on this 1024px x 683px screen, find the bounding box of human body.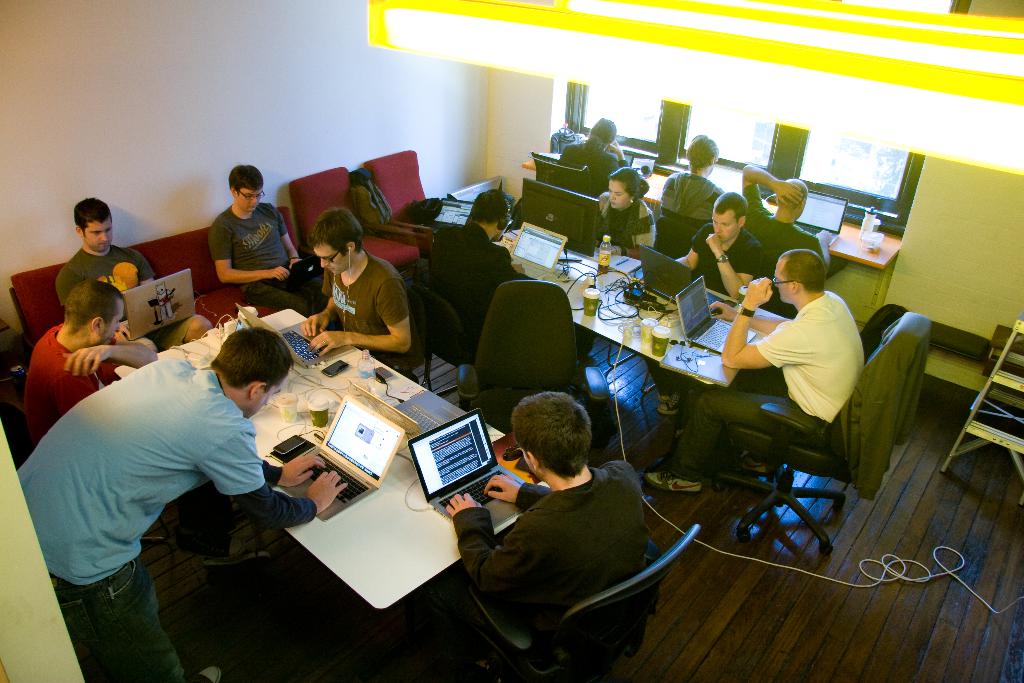
Bounding box: <region>738, 167, 829, 270</region>.
